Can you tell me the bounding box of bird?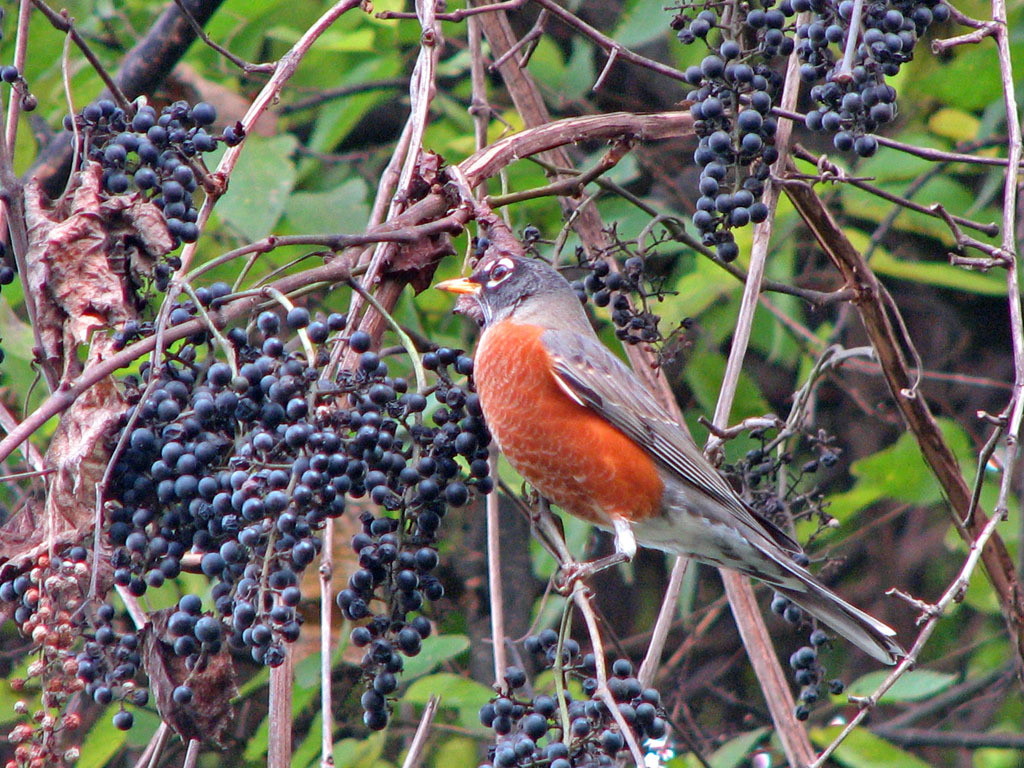
bbox=(452, 260, 878, 681).
